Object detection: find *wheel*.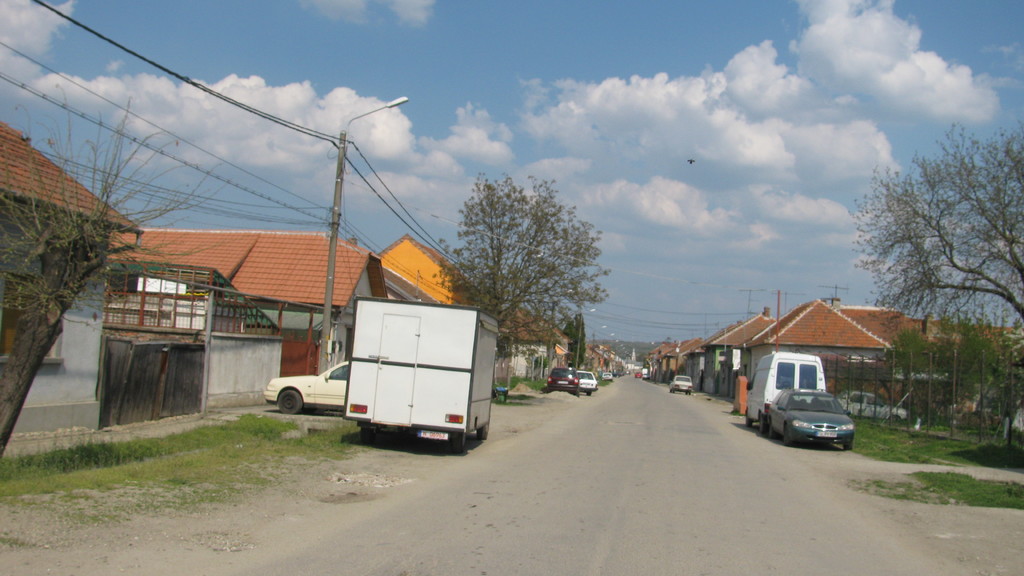
[left=448, top=429, right=467, bottom=452].
